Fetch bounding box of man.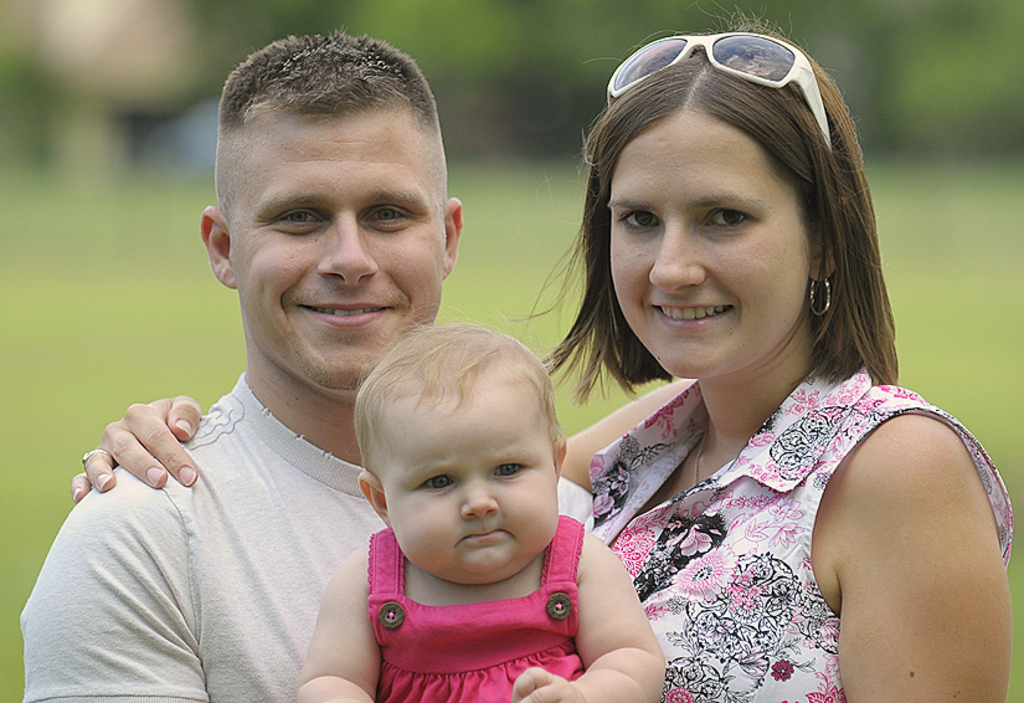
Bbox: <bbox>66, 103, 608, 697</bbox>.
